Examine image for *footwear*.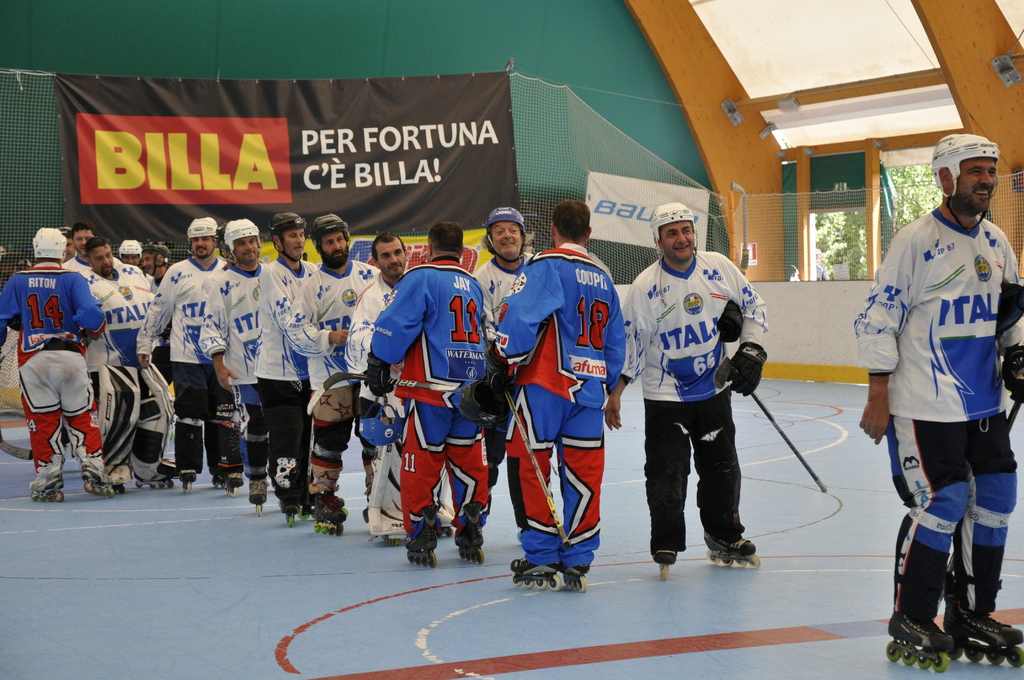
Examination result: 74 447 113 483.
